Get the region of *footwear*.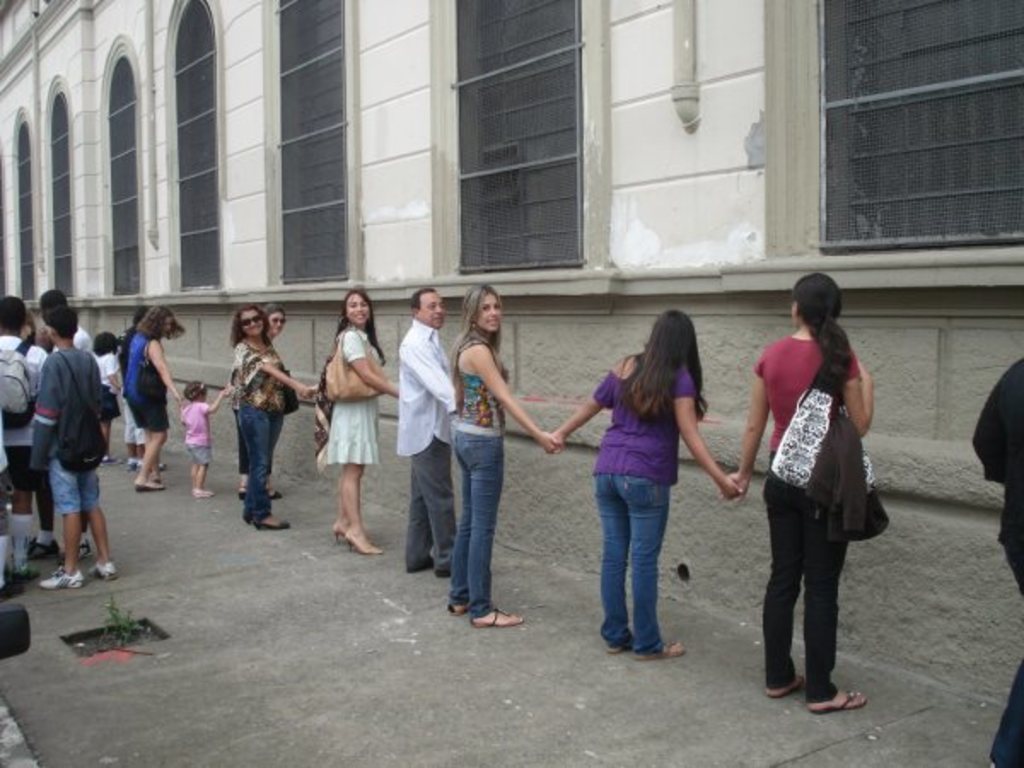
locate(237, 488, 253, 503).
